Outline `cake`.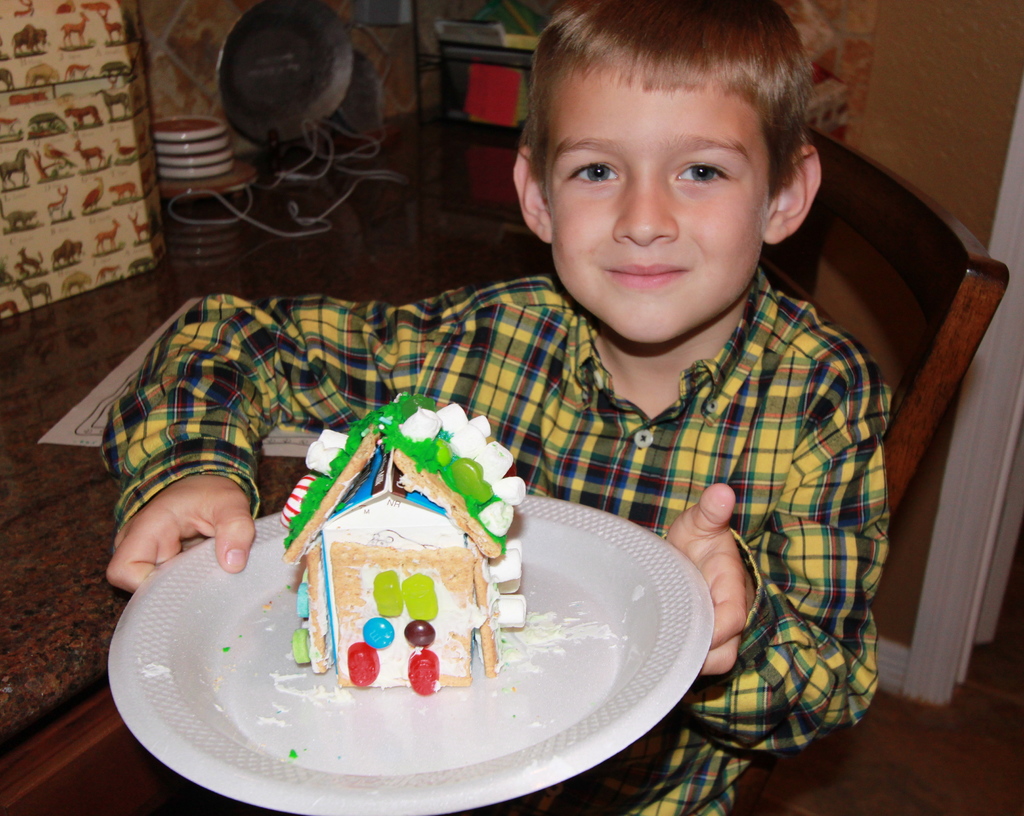
Outline: <region>278, 392, 525, 698</region>.
